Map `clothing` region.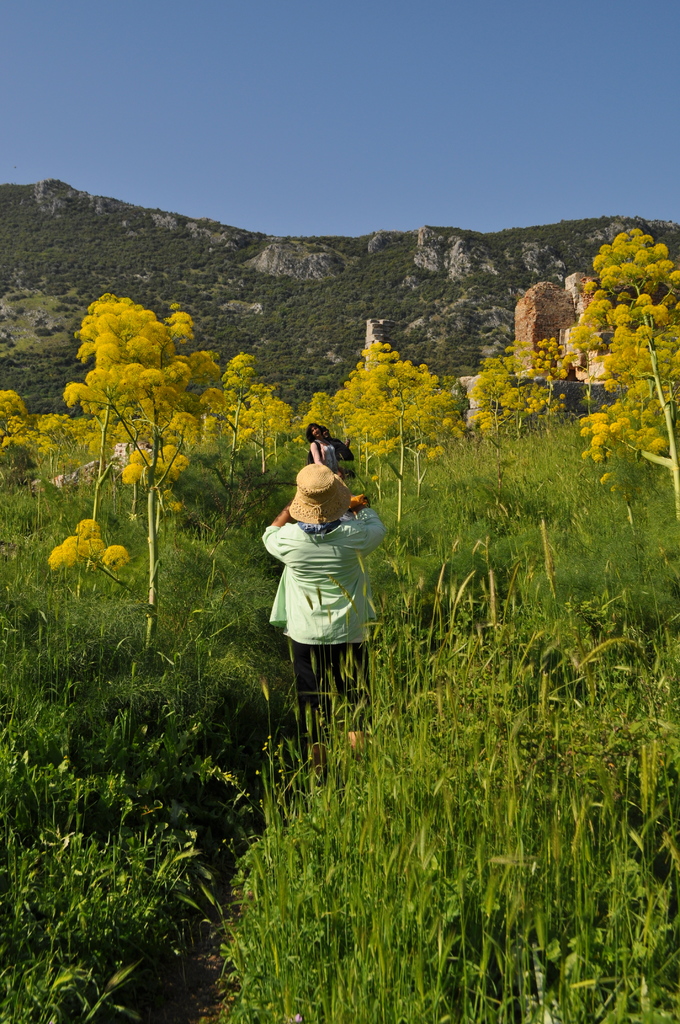
Mapped to 279 454 376 529.
